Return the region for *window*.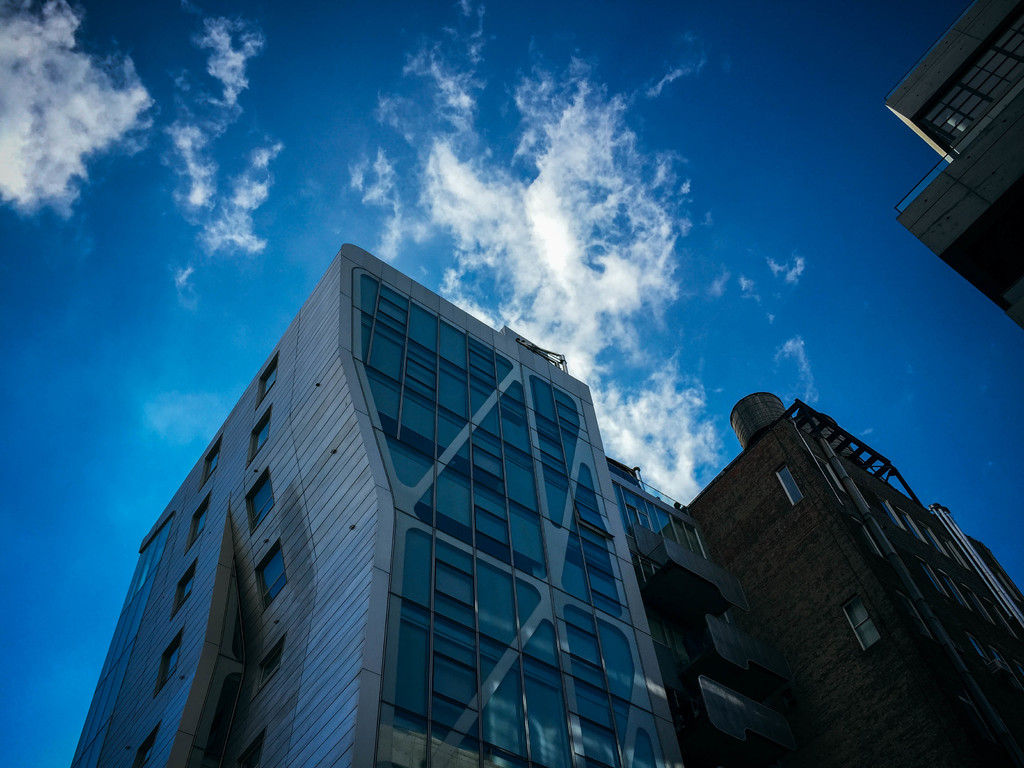
BBox(250, 464, 266, 537).
